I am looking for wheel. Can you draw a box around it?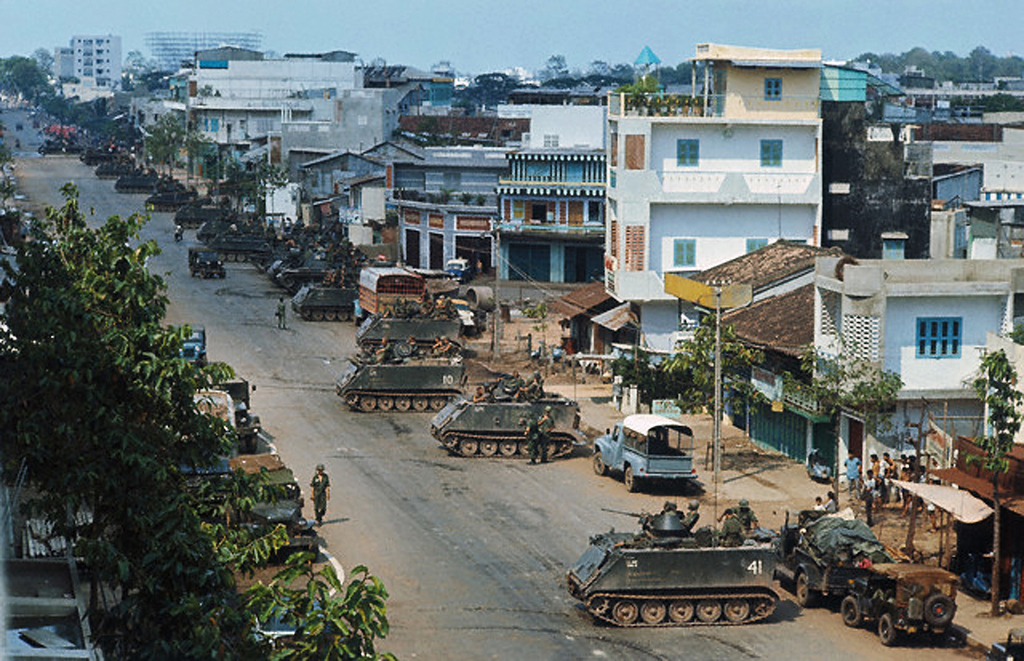
Sure, the bounding box is bbox(417, 399, 428, 412).
